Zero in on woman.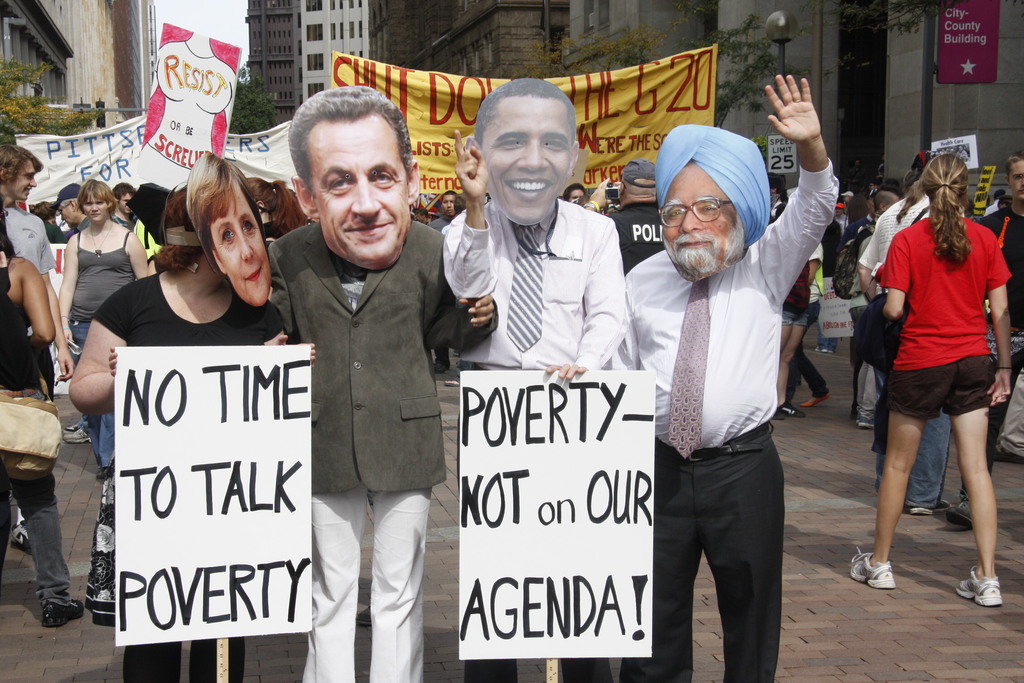
Zeroed in: box=[0, 202, 86, 631].
